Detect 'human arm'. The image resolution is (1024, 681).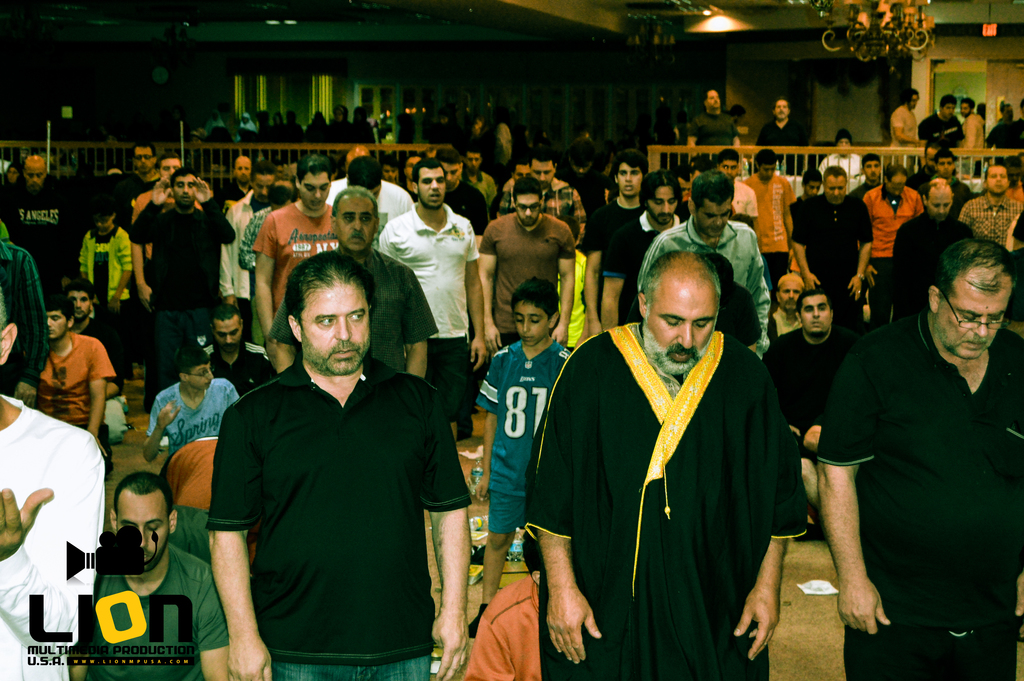
locate(60, 198, 85, 288).
